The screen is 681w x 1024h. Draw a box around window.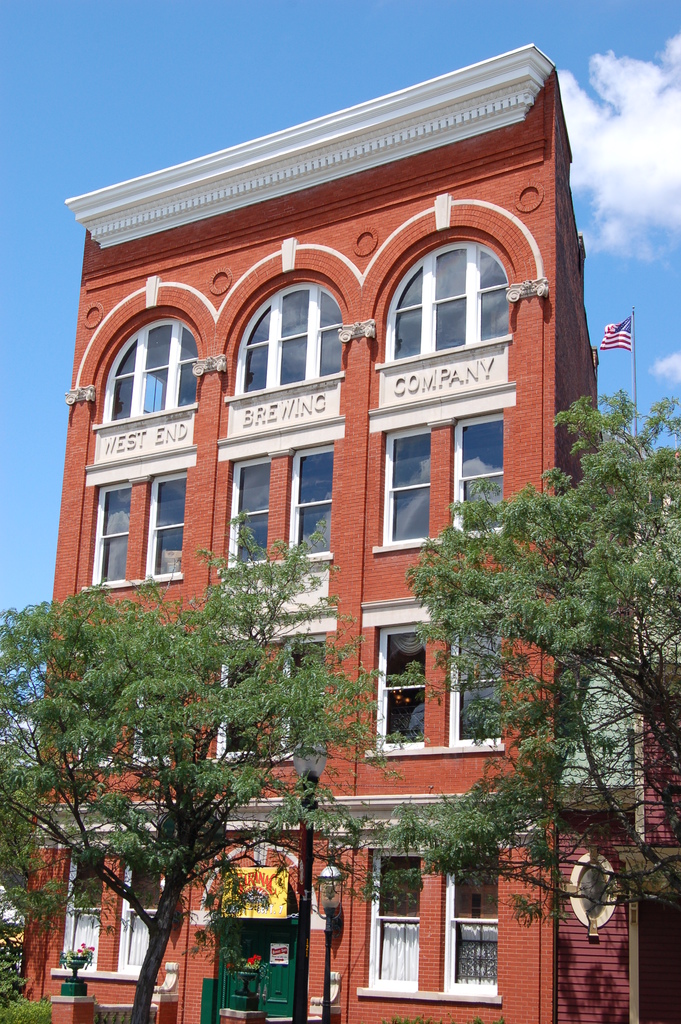
pyautogui.locateOnScreen(217, 632, 313, 755).
